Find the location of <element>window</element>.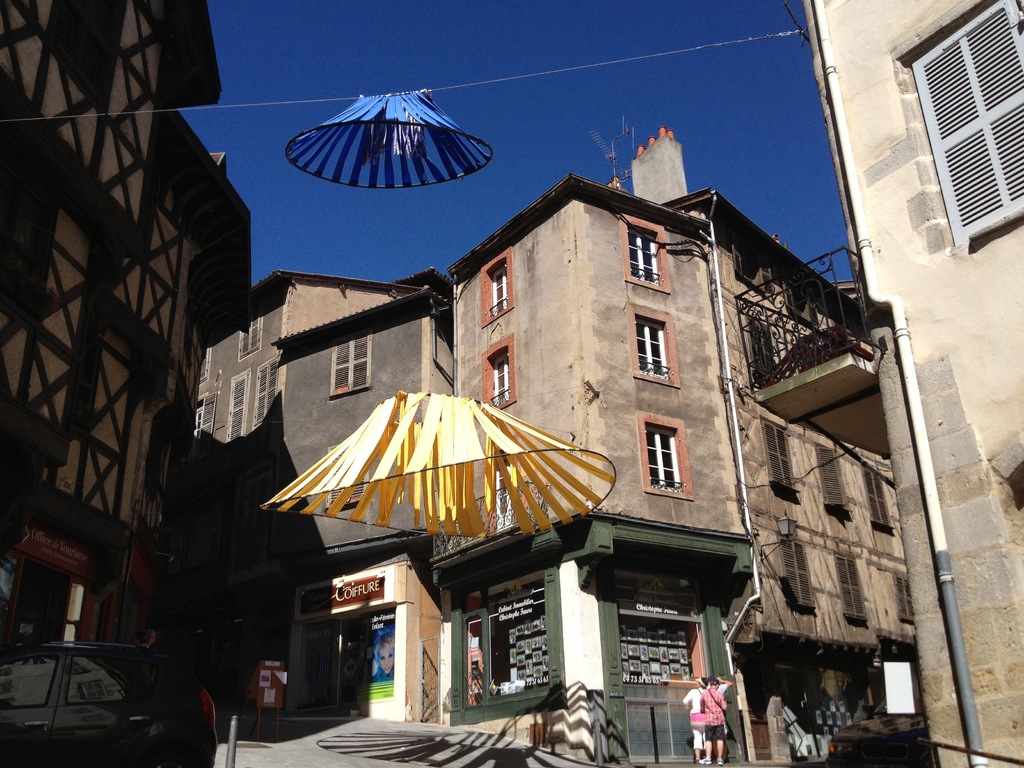
Location: [639, 406, 694, 499].
